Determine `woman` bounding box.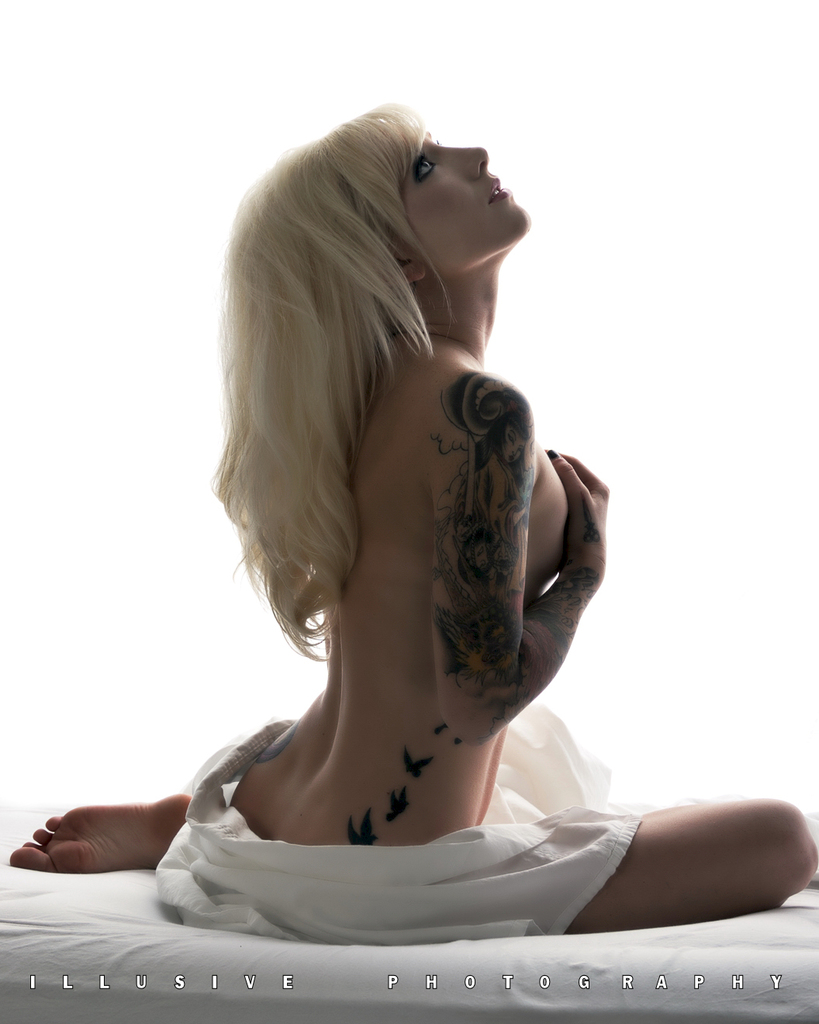
Determined: left=6, top=96, right=818, bottom=943.
